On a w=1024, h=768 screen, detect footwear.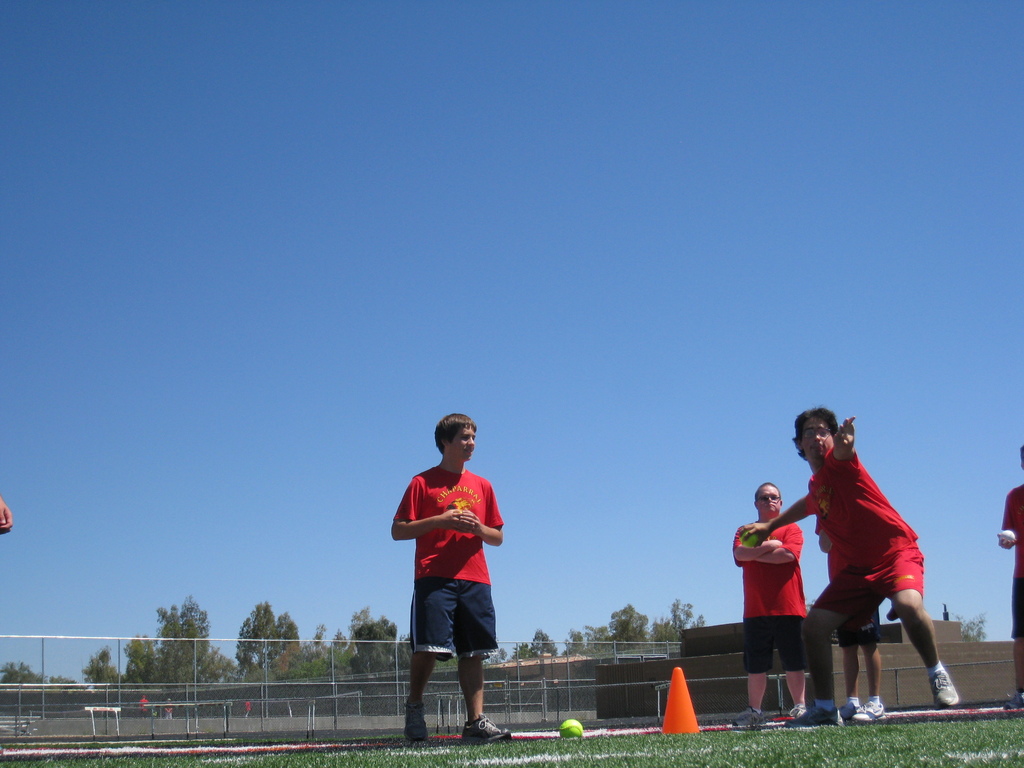
detection(836, 702, 861, 718).
